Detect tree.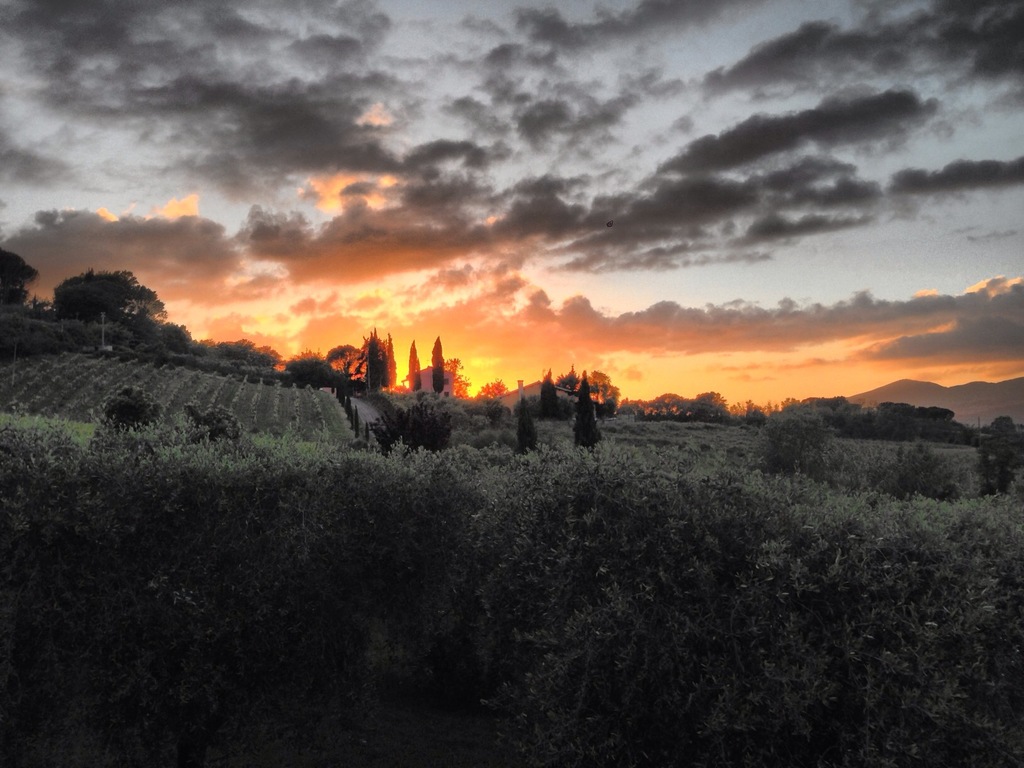
Detected at <region>3, 241, 47, 305</region>.
